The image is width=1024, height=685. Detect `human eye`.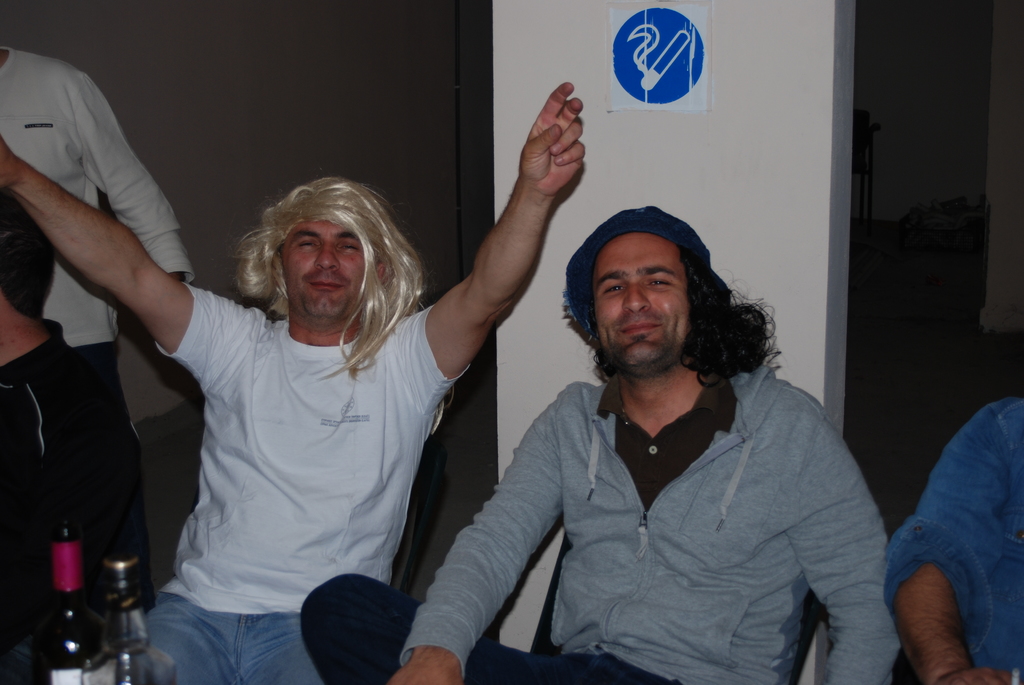
Detection: <box>646,276,673,288</box>.
